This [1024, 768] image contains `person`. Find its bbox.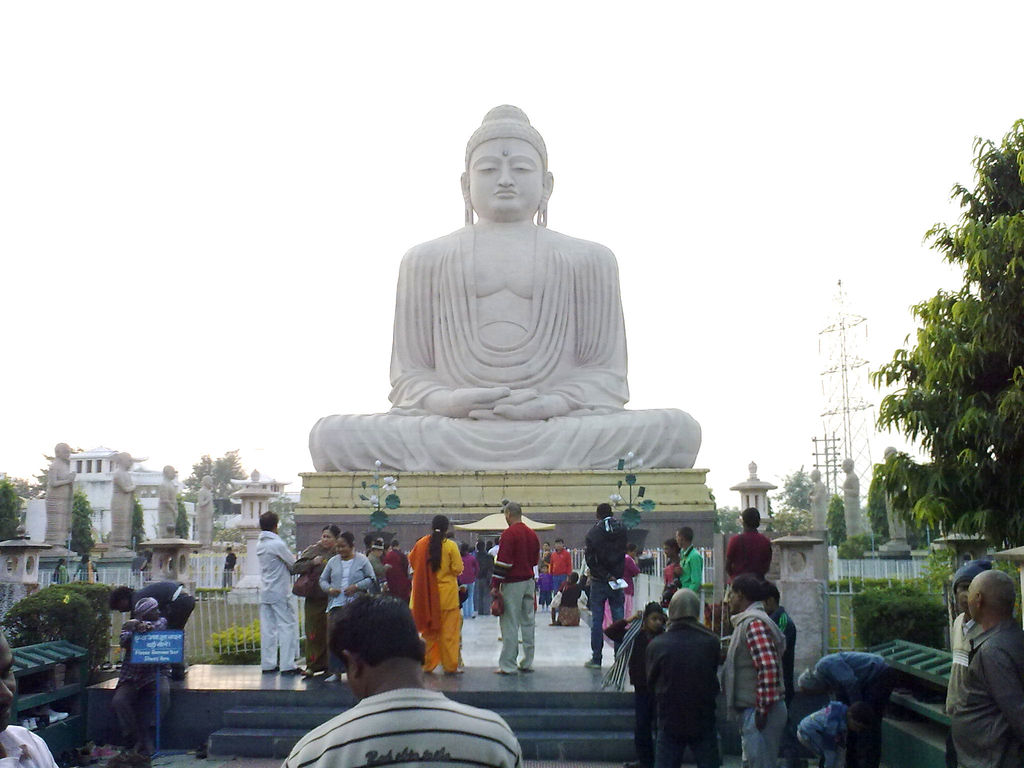
Rect(796, 703, 857, 767).
